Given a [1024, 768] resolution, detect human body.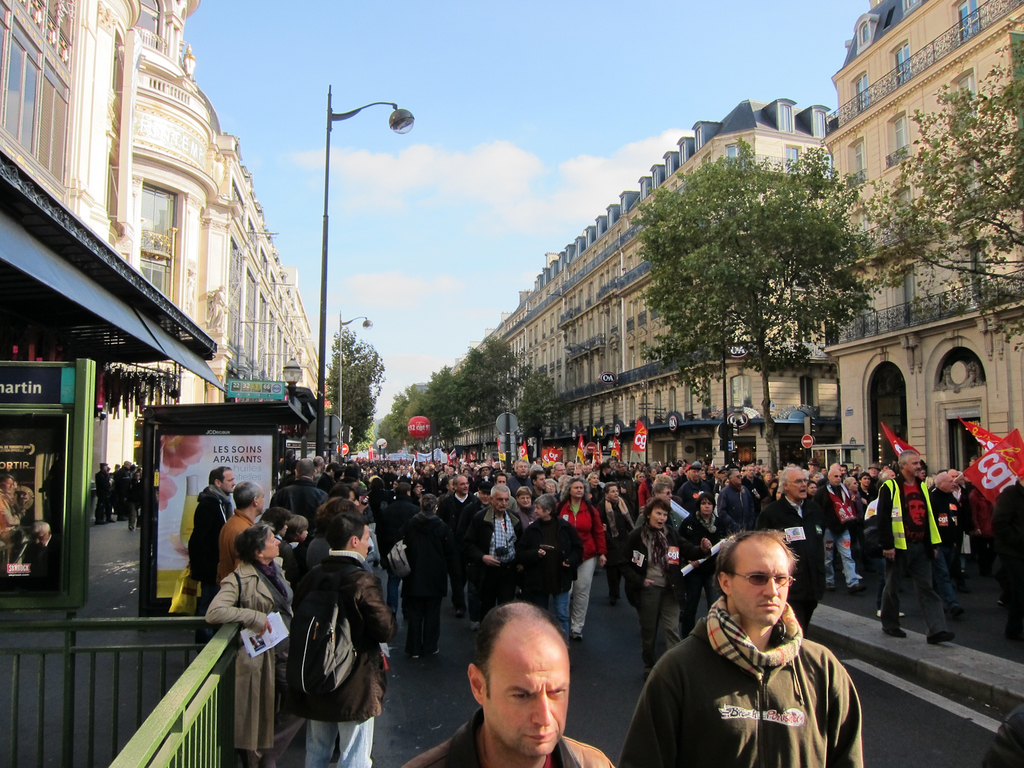
bbox(223, 511, 254, 580).
